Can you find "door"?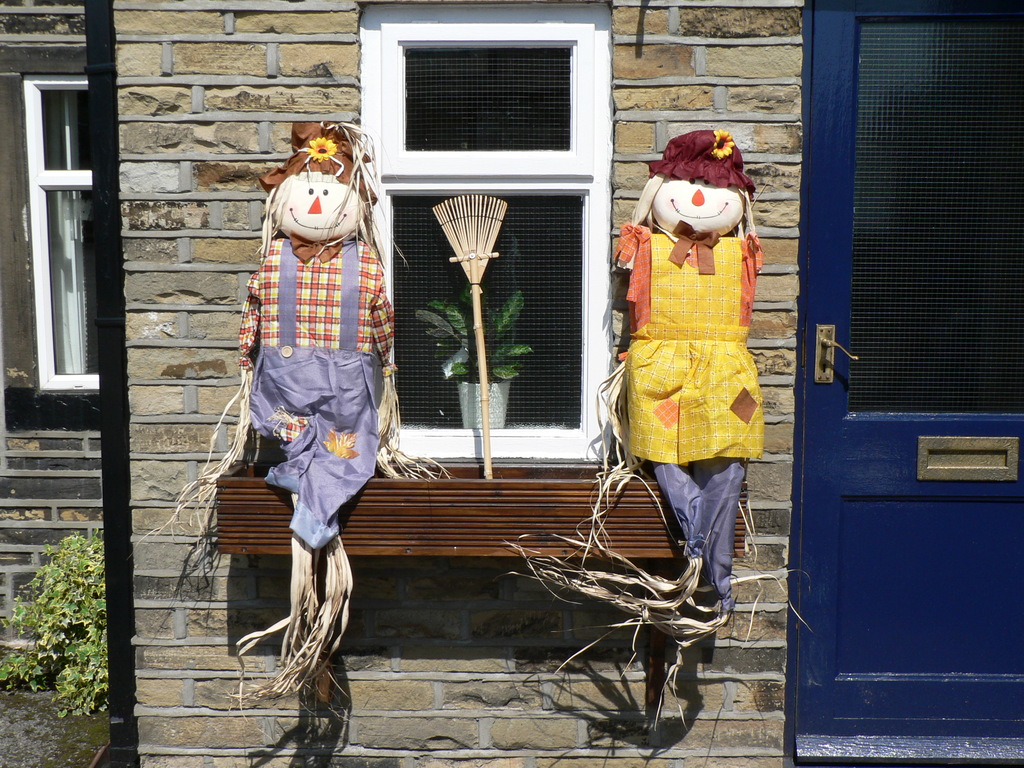
Yes, bounding box: left=792, top=75, right=997, bottom=710.
